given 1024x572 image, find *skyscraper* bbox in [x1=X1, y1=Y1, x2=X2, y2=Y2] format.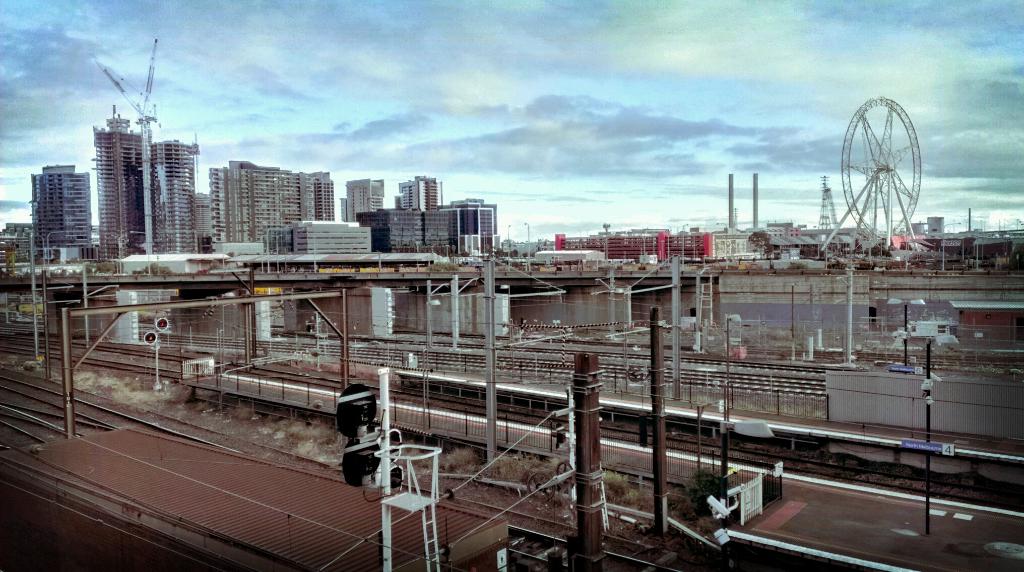
[x1=147, y1=136, x2=198, y2=254].
